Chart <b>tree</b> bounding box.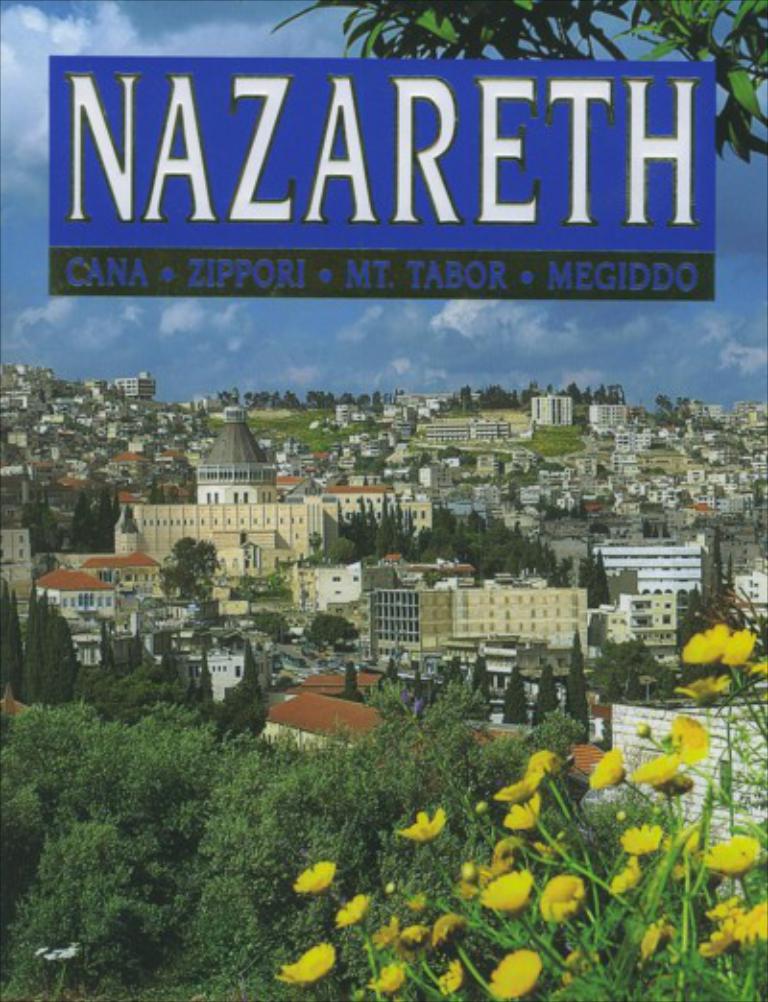
Charted: <bbox>710, 530, 720, 574</bbox>.
